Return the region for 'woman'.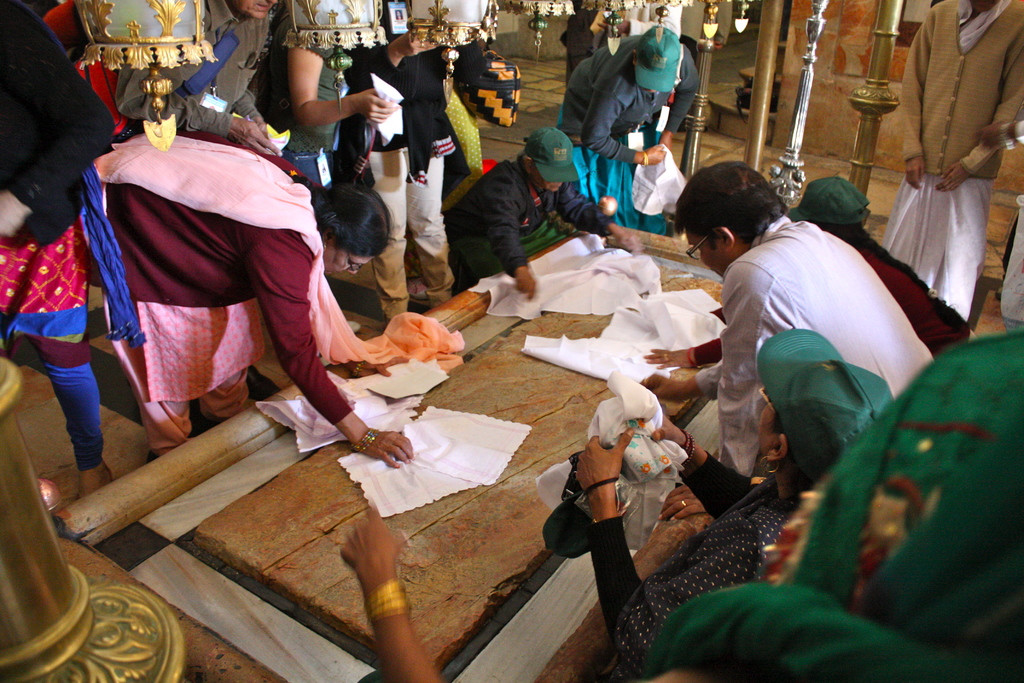
left=880, top=0, right=1023, bottom=326.
